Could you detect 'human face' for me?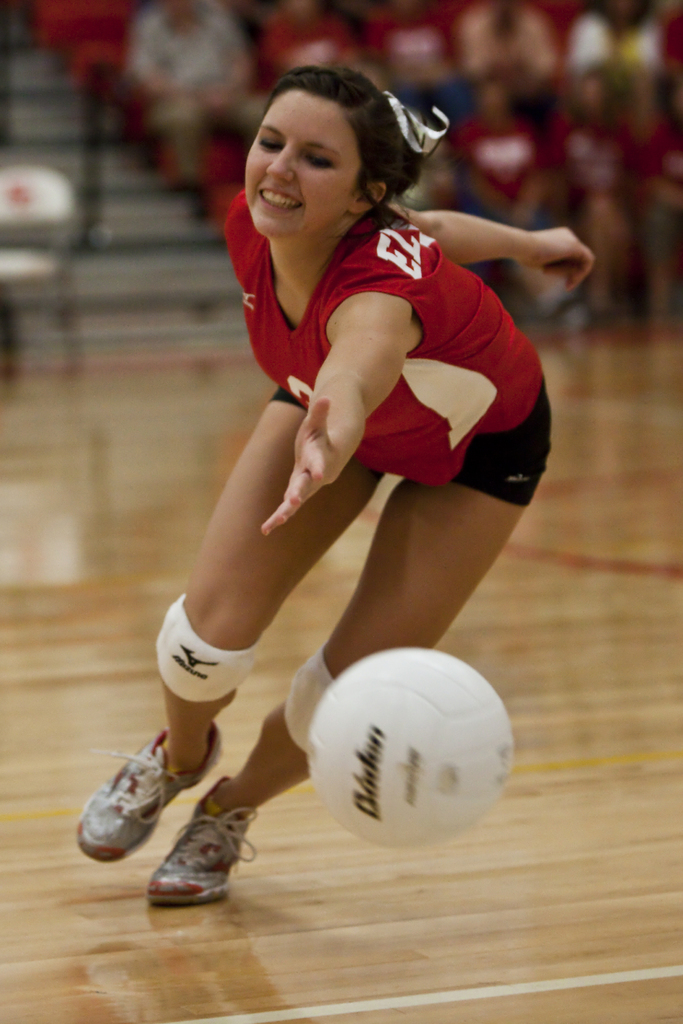
Detection result: (left=241, top=92, right=358, bottom=240).
